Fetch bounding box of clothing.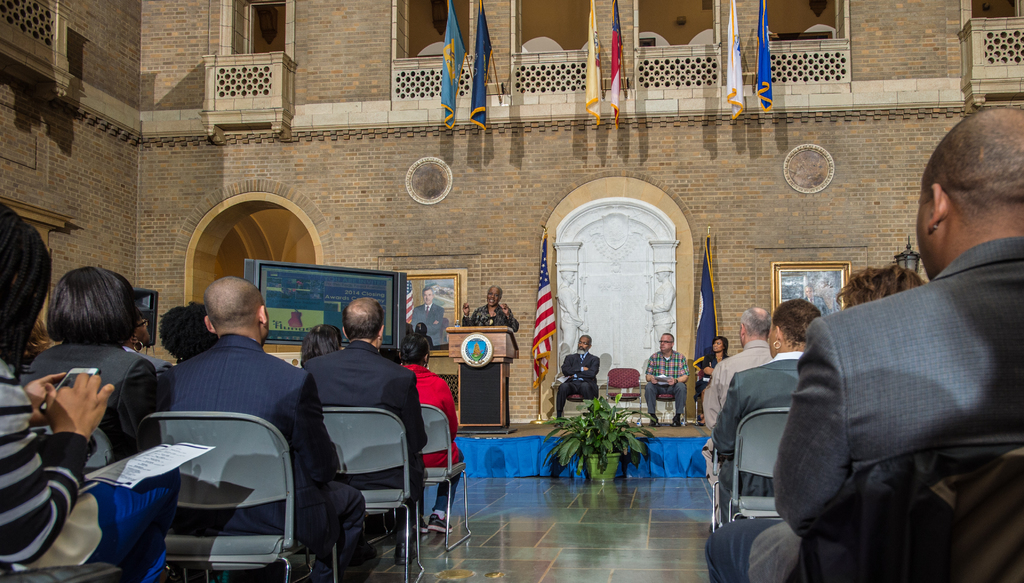
Bbox: 701:338:772:424.
